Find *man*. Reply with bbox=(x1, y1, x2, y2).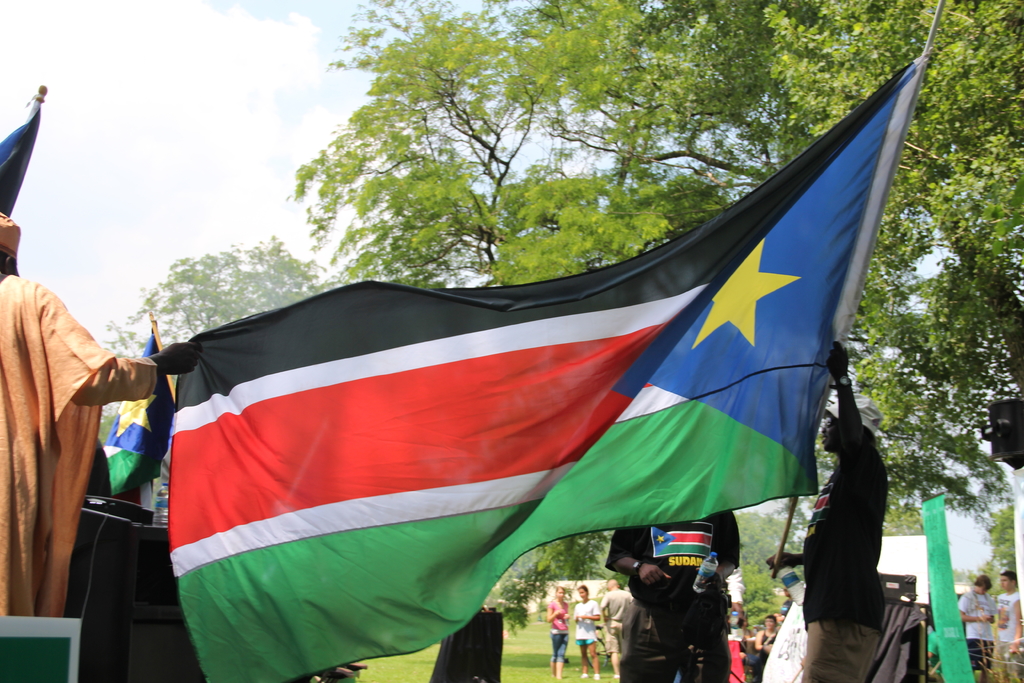
bbox=(993, 570, 1023, 682).
